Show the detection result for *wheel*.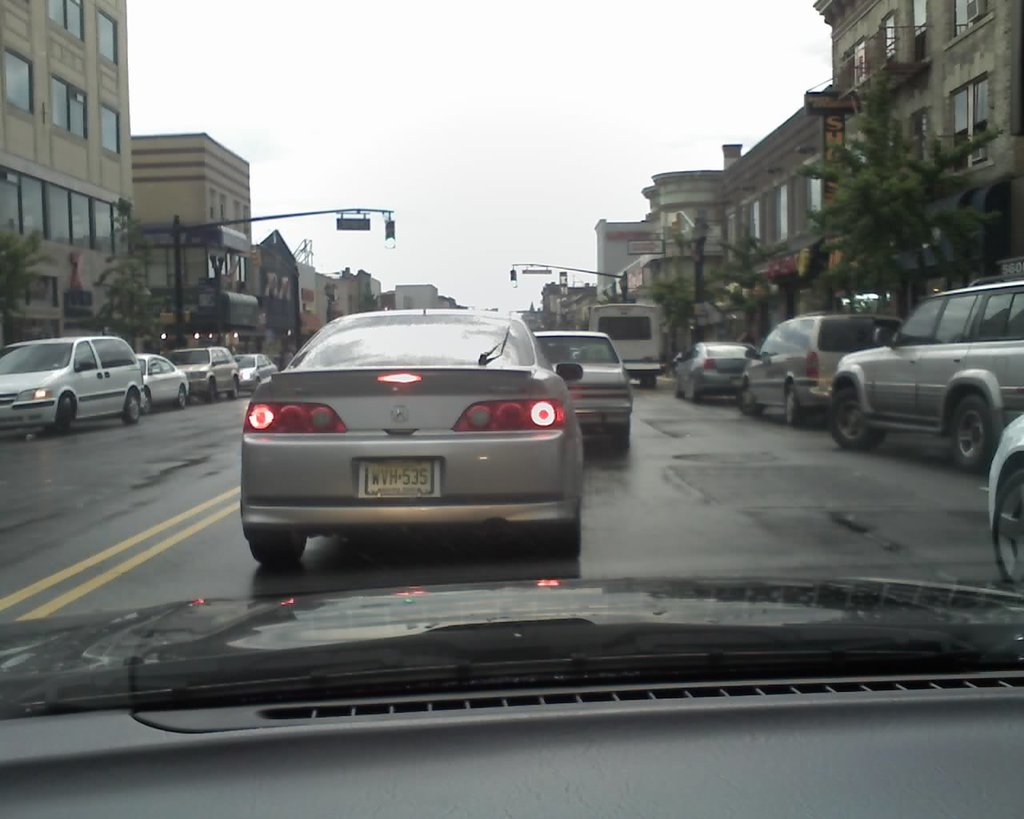
pyautogui.locateOnScreen(934, 383, 1006, 466).
